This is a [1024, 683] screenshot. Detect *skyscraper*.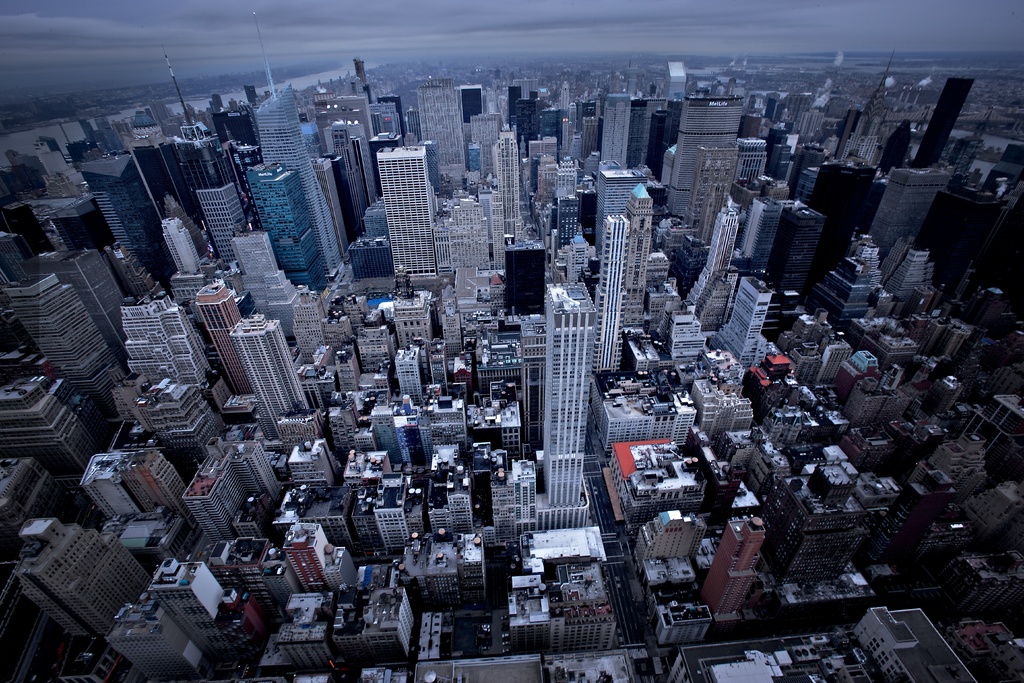
957, 486, 1019, 553.
